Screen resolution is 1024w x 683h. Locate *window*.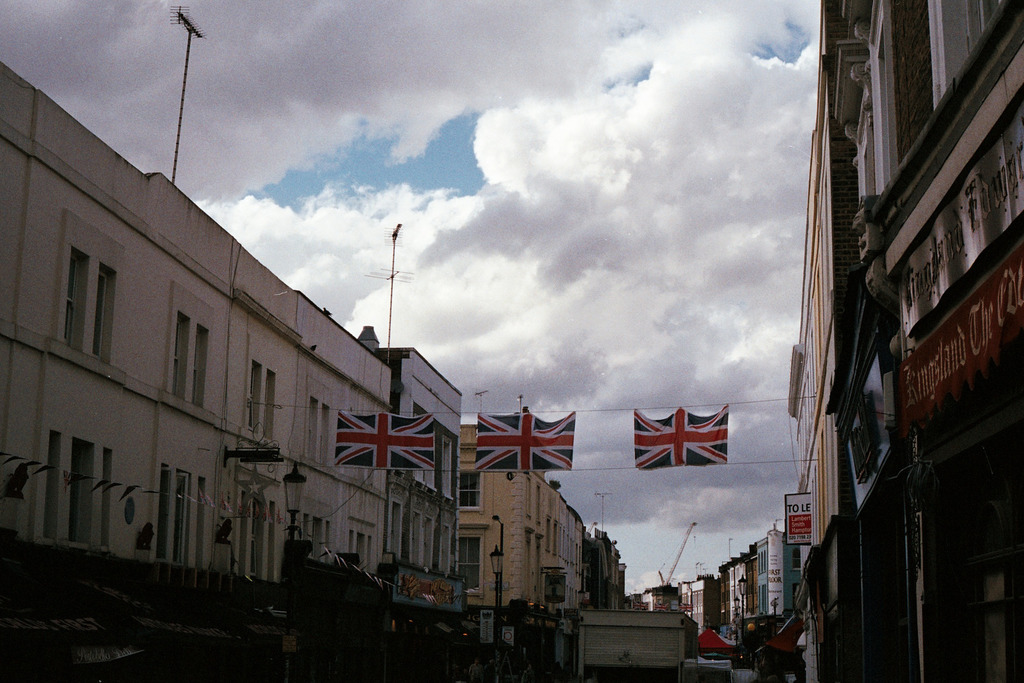
left=425, top=516, right=433, bottom=571.
